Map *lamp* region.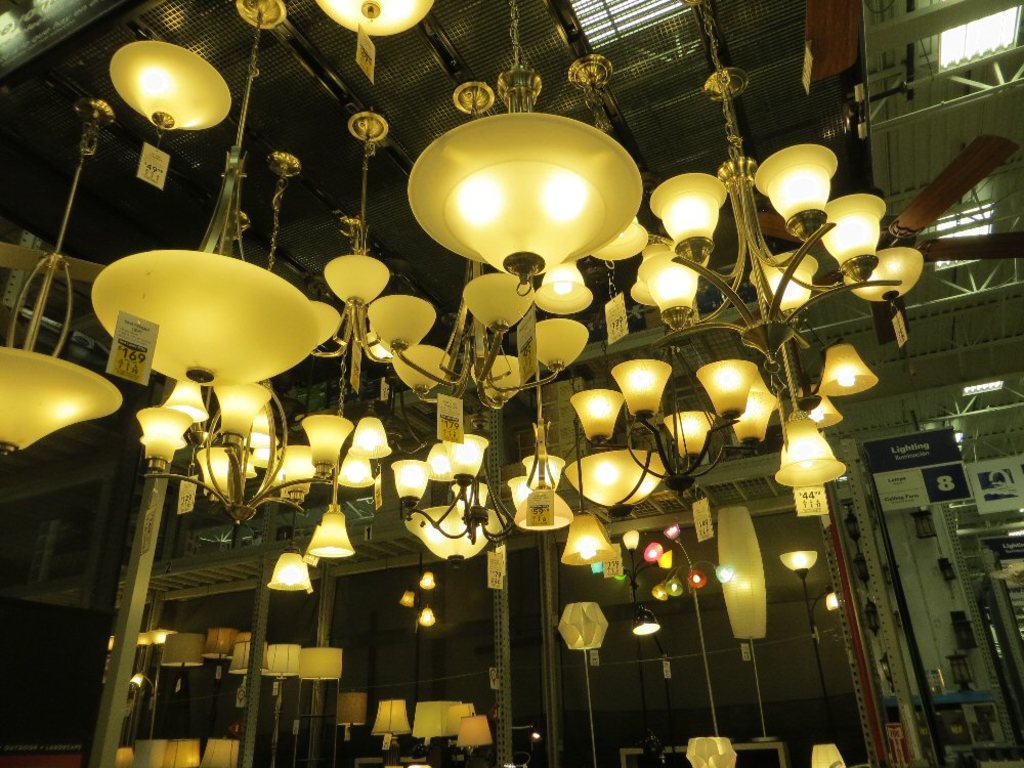
Mapped to Rect(103, 31, 226, 139).
